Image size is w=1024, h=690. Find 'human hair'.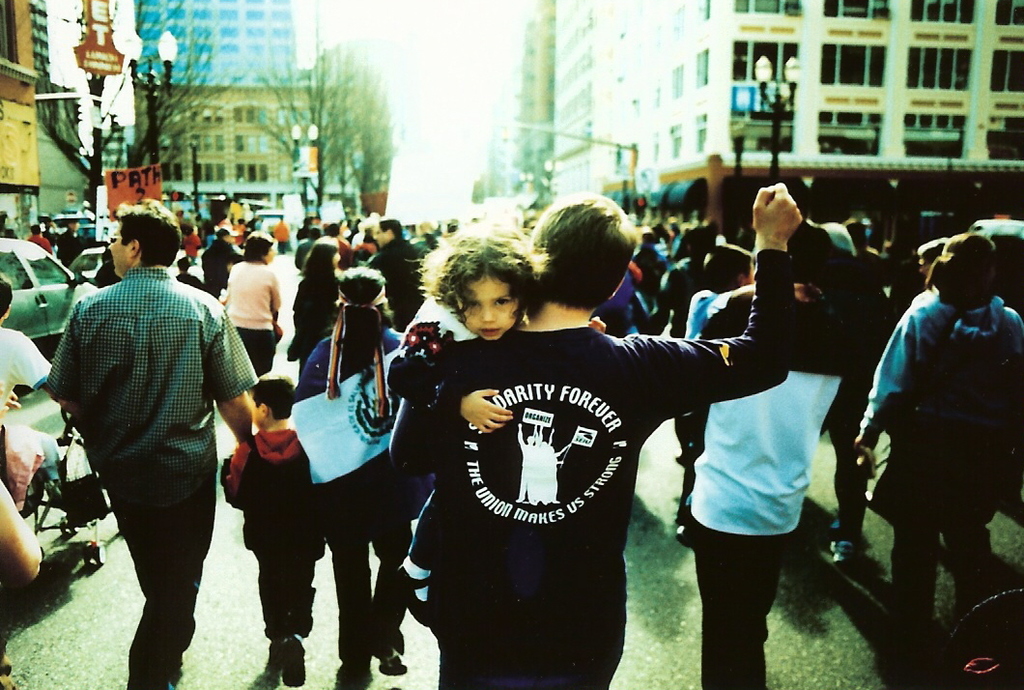
box(526, 193, 632, 317).
